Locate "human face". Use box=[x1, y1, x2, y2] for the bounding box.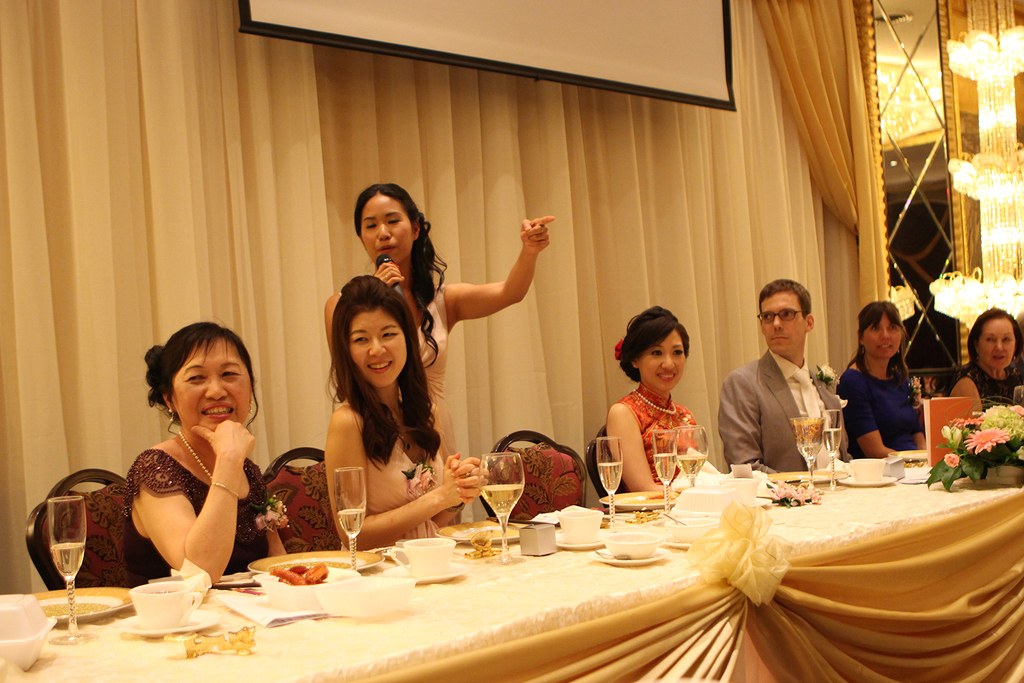
box=[173, 340, 253, 433].
